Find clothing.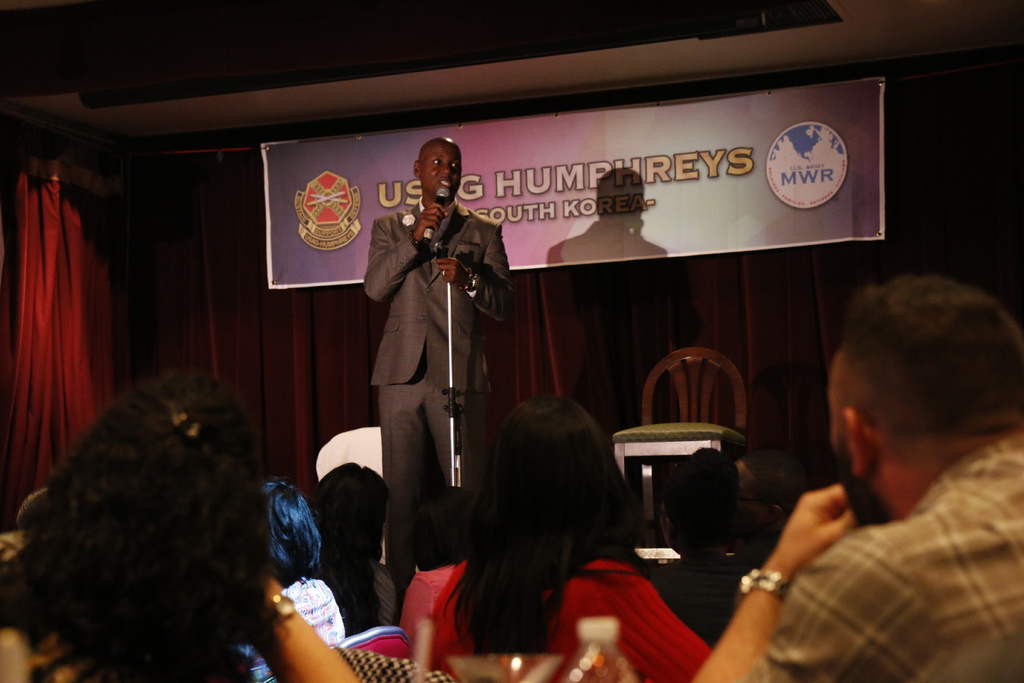
(395,554,466,654).
